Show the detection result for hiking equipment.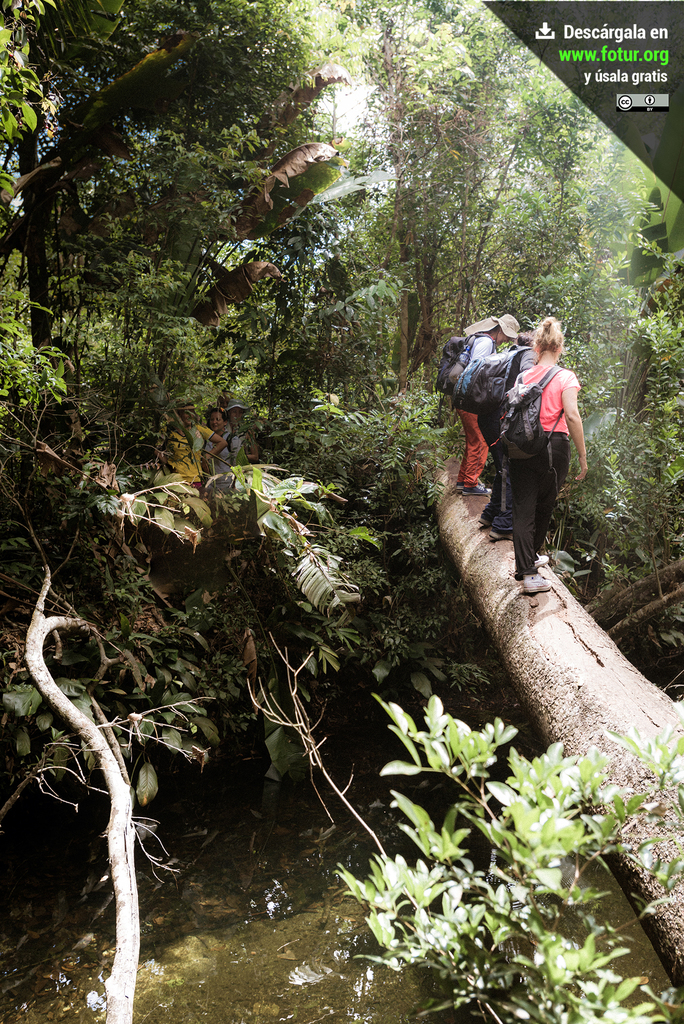
<box>462,484,492,496</box>.
